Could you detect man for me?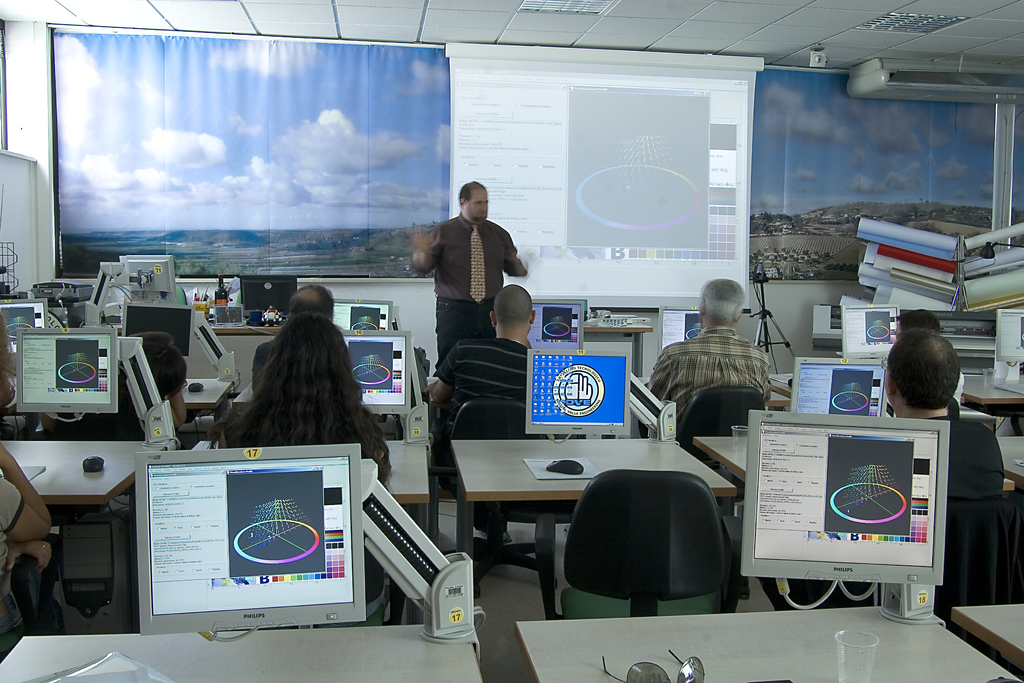
Detection result: (left=431, top=282, right=539, bottom=546).
